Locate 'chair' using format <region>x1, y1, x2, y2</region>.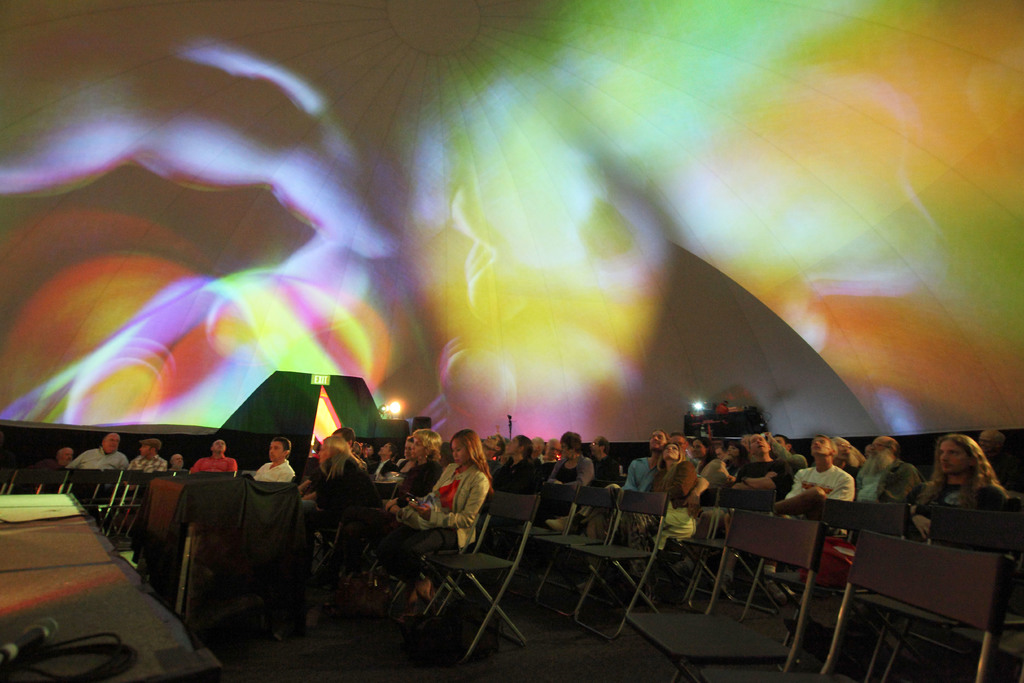
<region>646, 481, 713, 604</region>.
